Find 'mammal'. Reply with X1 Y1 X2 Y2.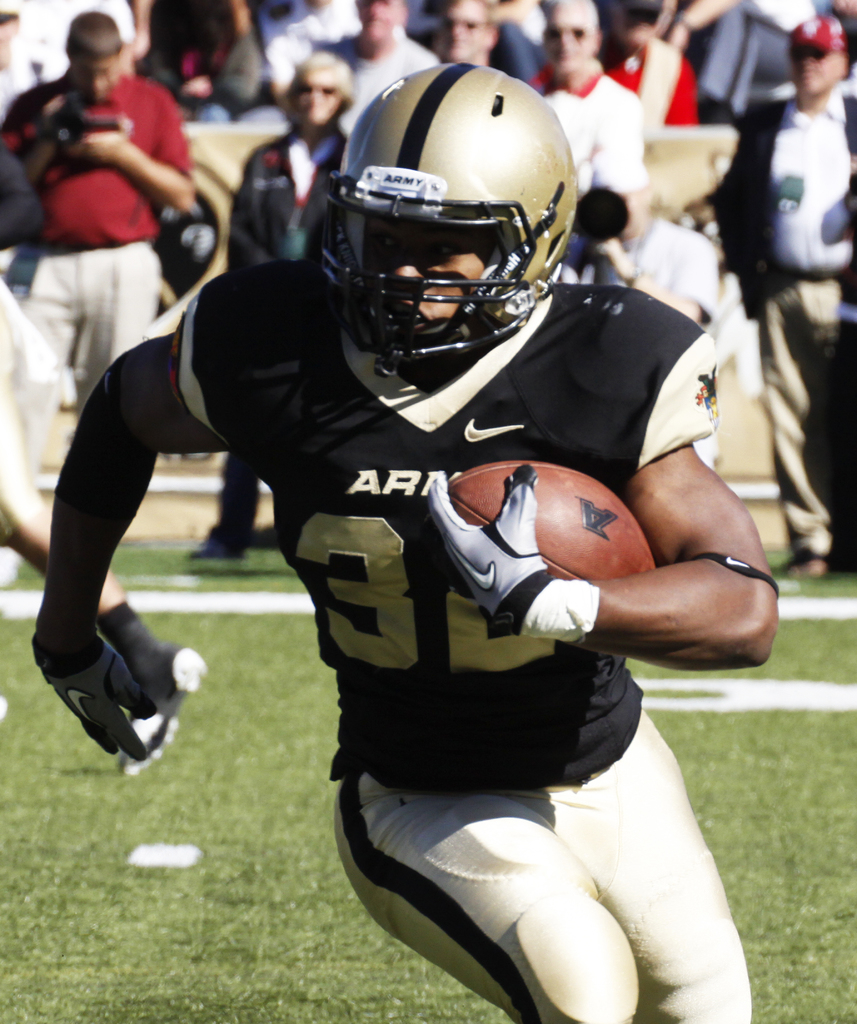
600 0 705 218.
